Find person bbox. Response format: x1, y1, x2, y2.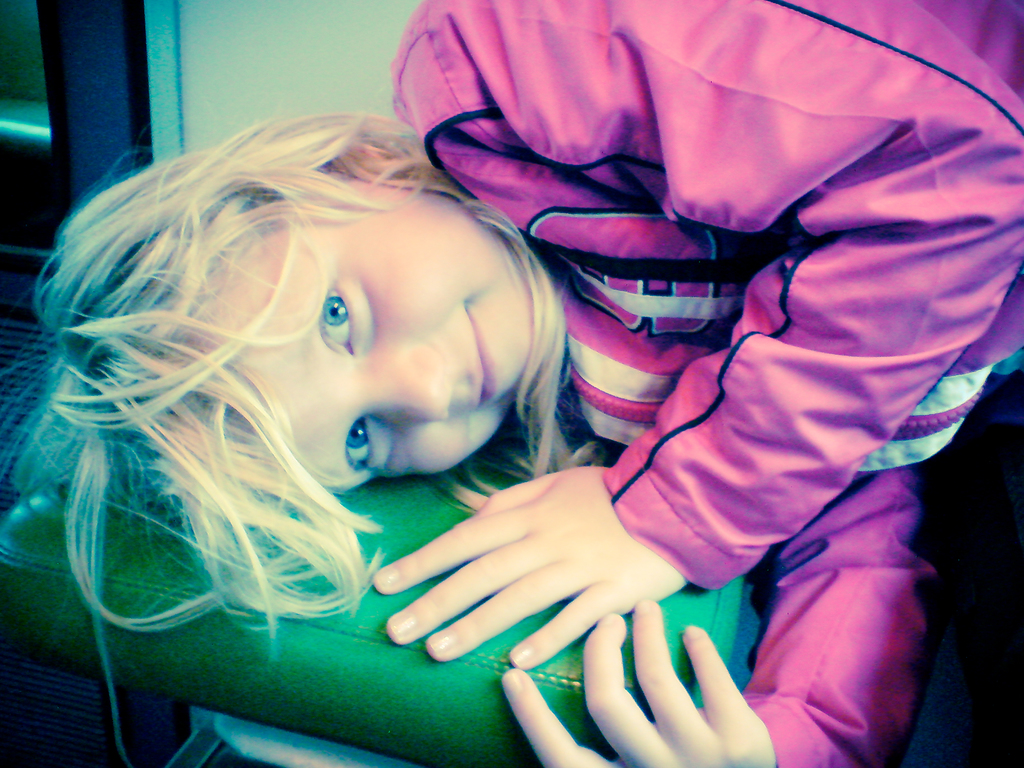
0, 0, 1023, 767.
